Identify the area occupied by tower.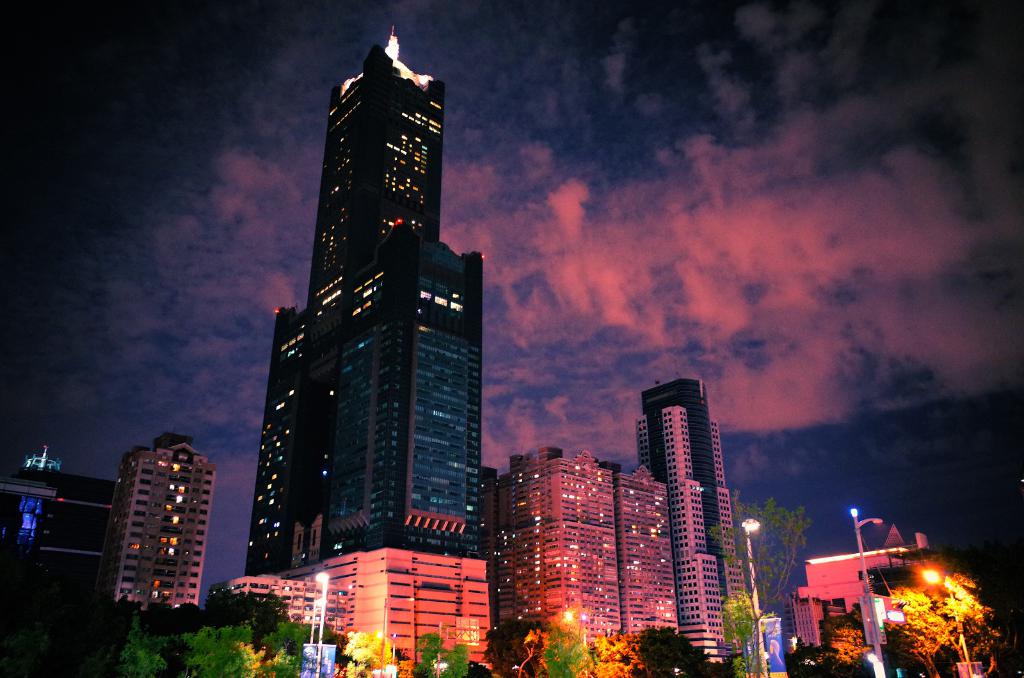
Area: <box>636,382,755,661</box>.
